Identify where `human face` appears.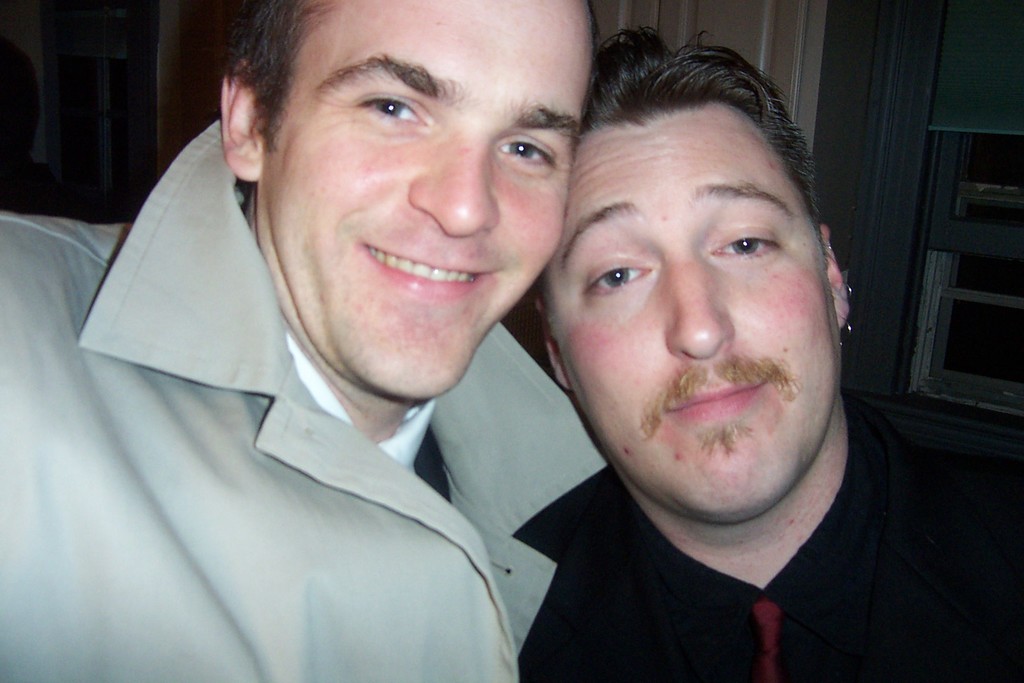
Appears at locate(263, 0, 596, 402).
